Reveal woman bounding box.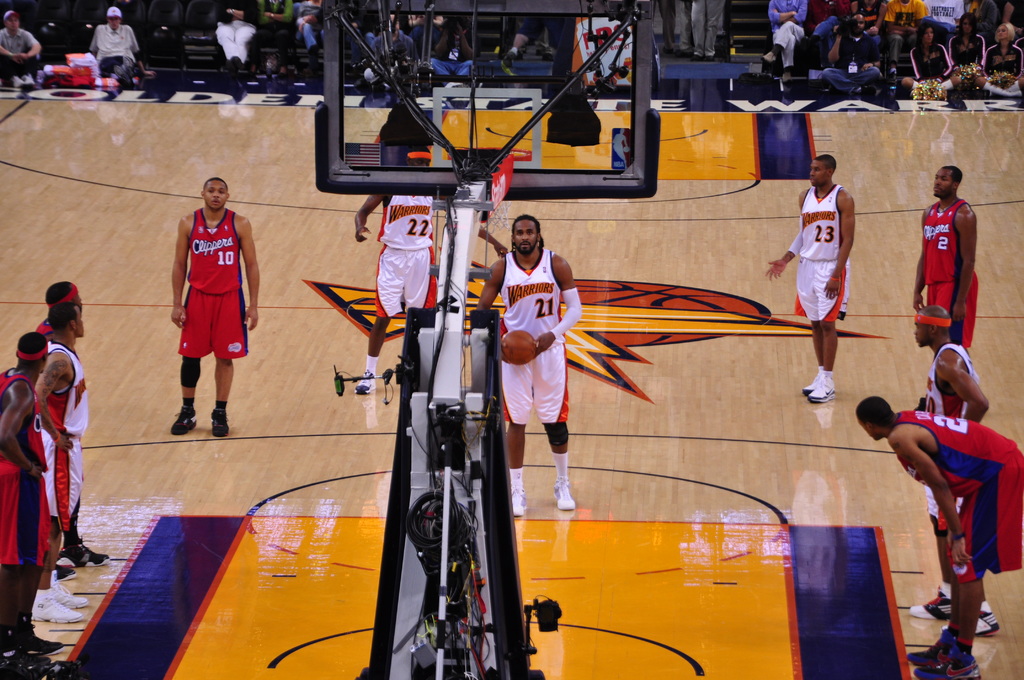
Revealed: 945 11 989 89.
